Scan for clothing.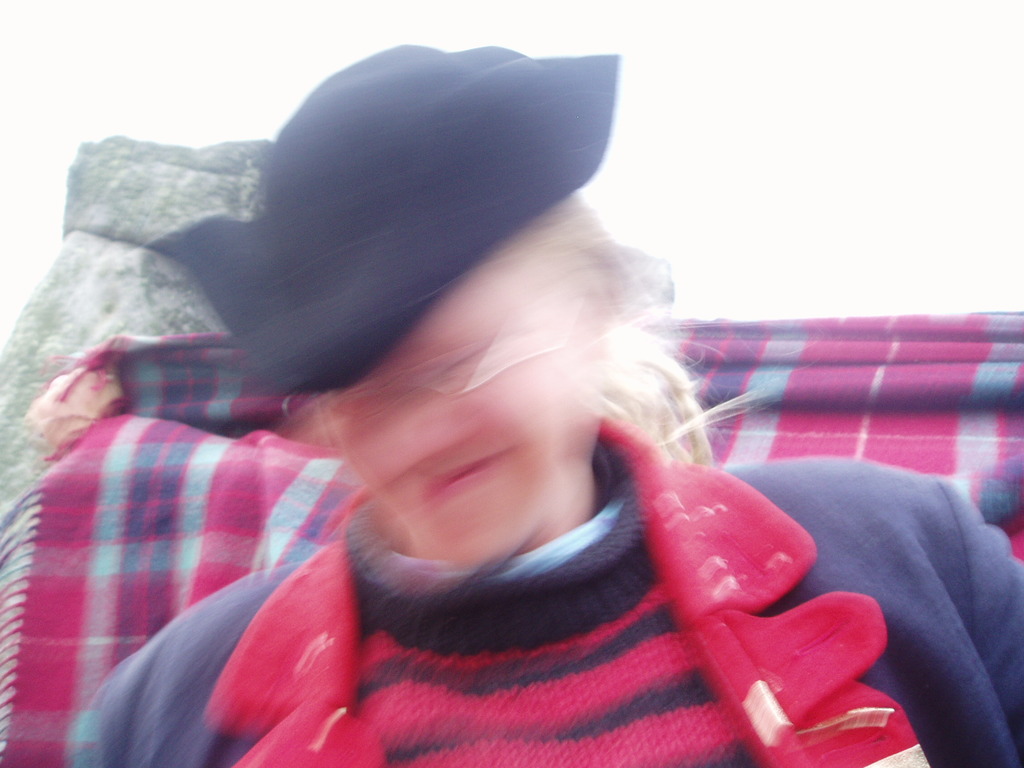
Scan result: [left=143, top=20, right=637, bottom=371].
